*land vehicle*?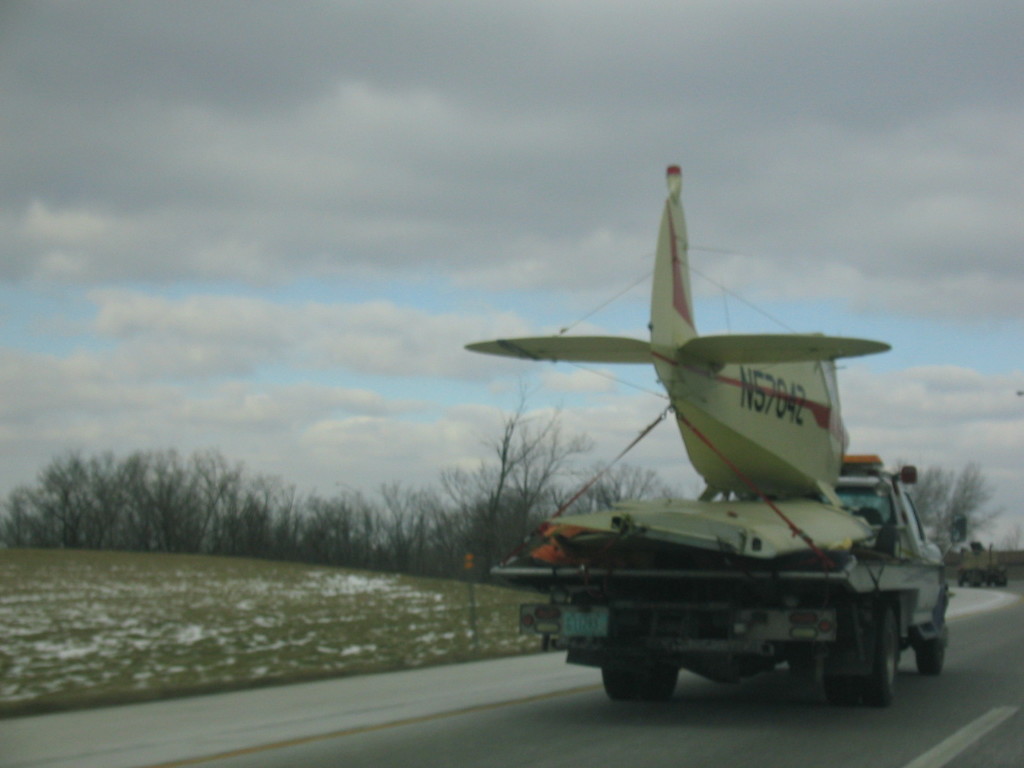
Rect(483, 458, 949, 717)
